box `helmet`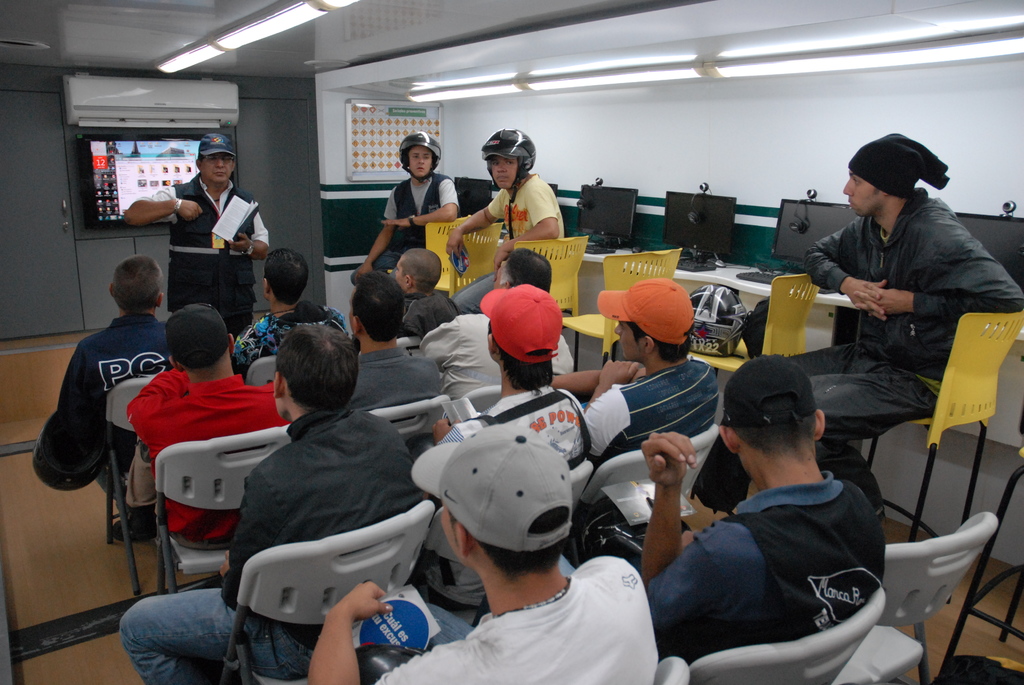
region(399, 131, 444, 181)
